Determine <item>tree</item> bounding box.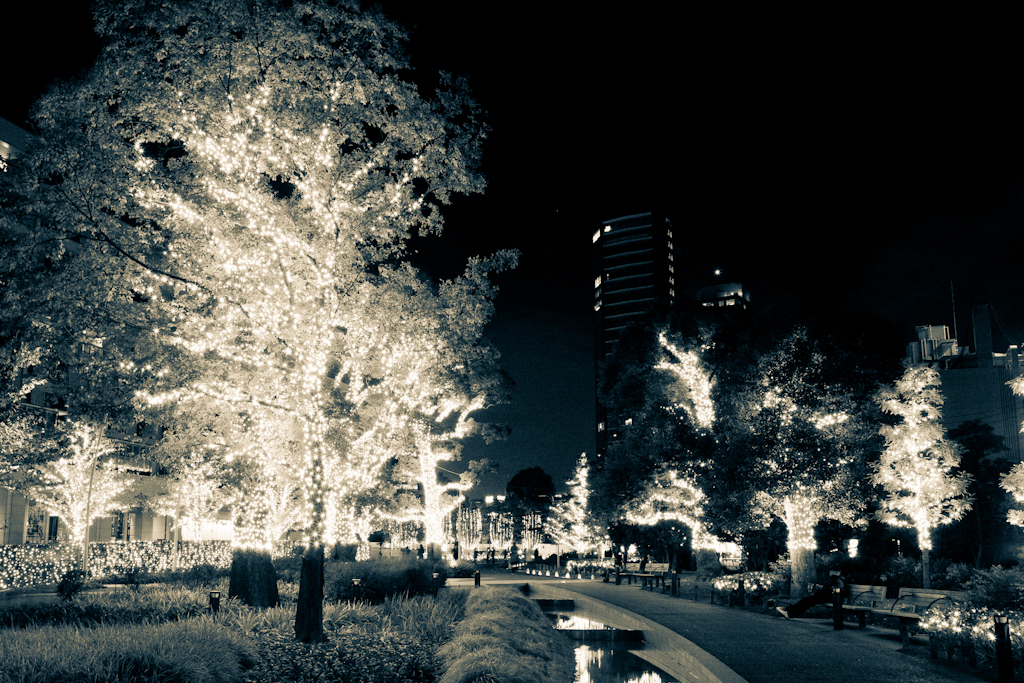
Determined: (left=869, top=353, right=984, bottom=592).
